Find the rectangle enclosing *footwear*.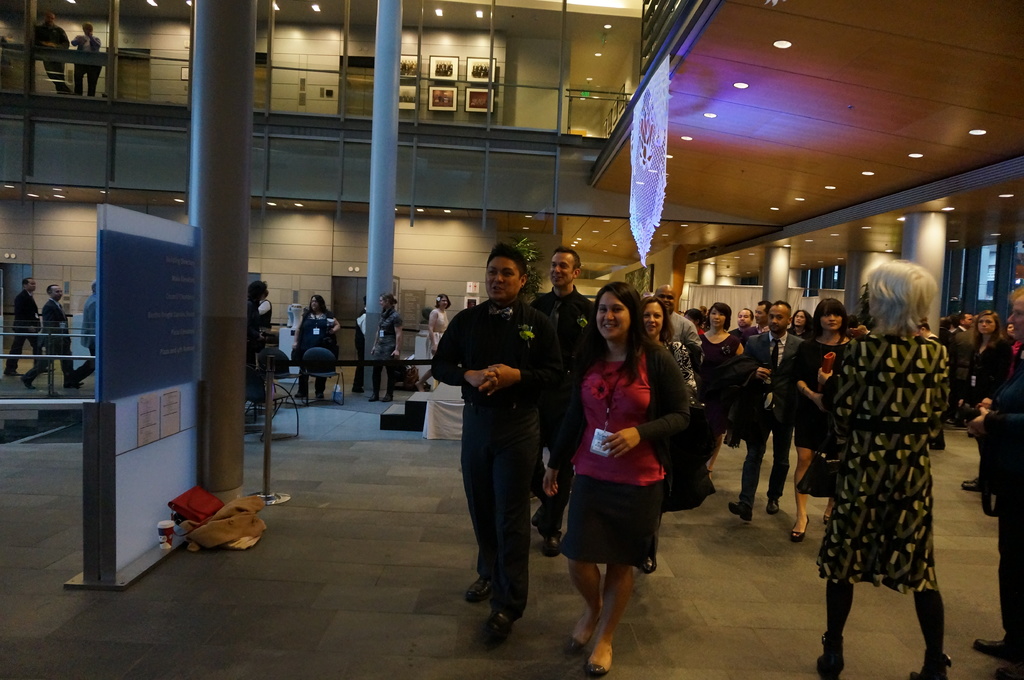
<bbox>976, 638, 1012, 658</bbox>.
